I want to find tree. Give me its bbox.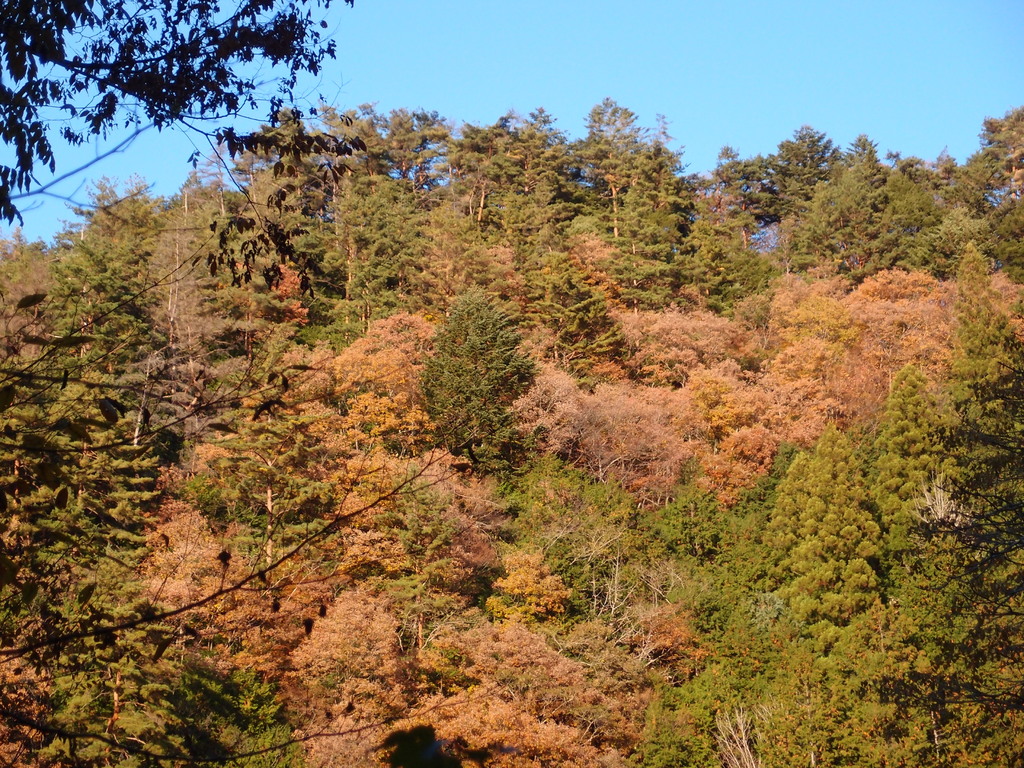
<region>0, 0, 546, 767</region>.
